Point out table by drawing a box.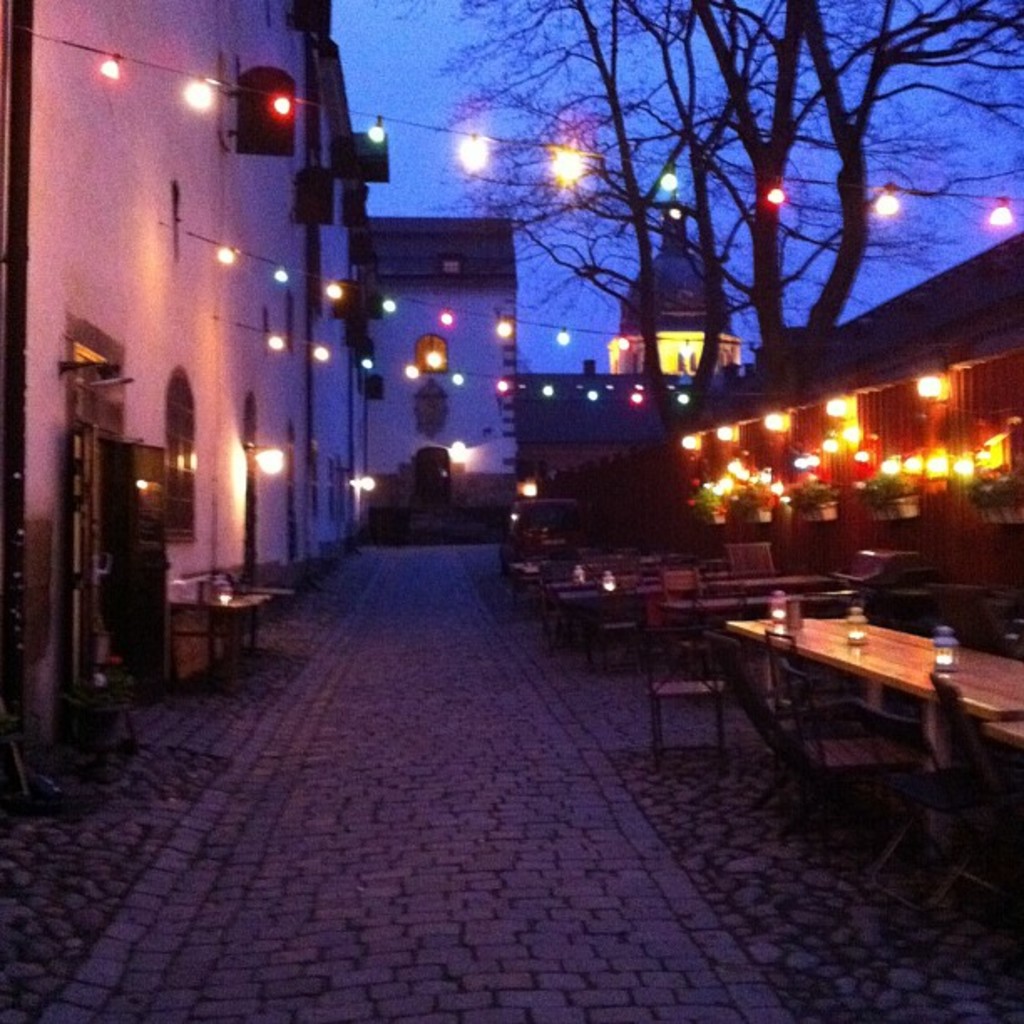
x1=550, y1=577, x2=643, y2=654.
